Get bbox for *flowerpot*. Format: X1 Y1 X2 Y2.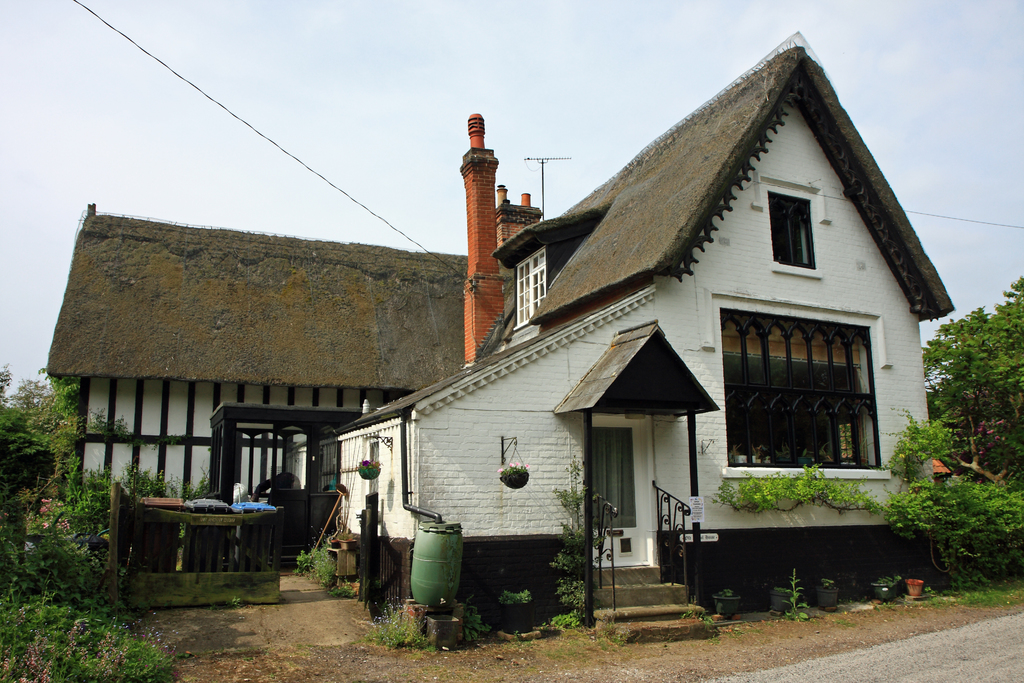
499 473 529 490.
